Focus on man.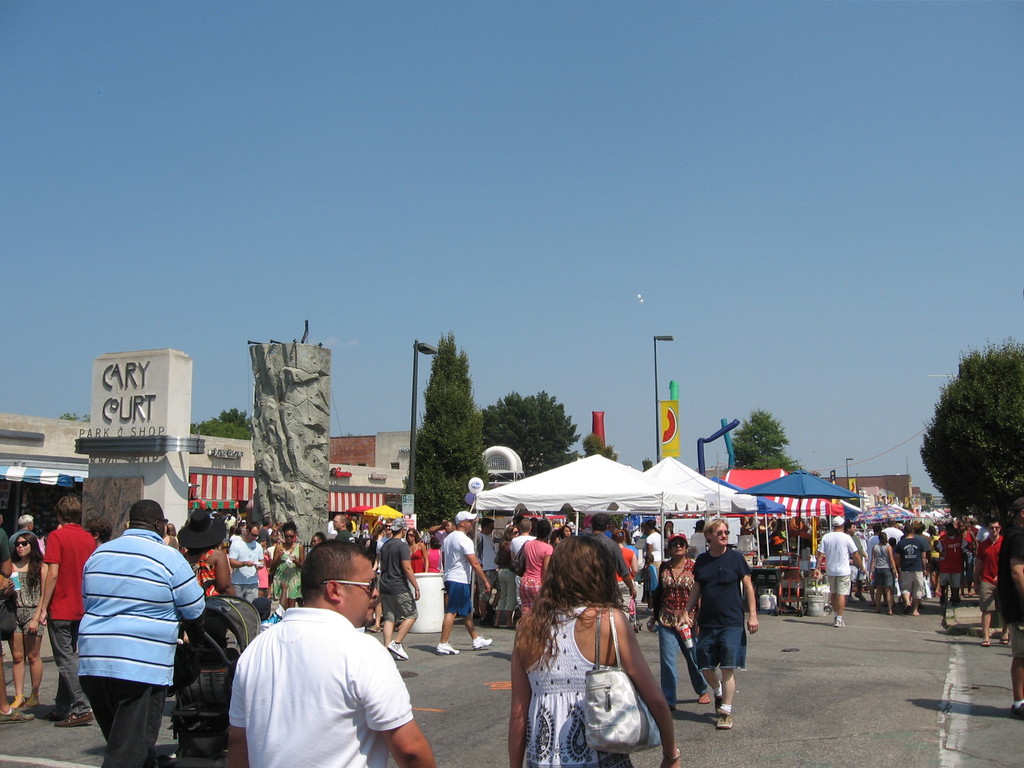
Focused at <region>891, 524, 927, 614</region>.
